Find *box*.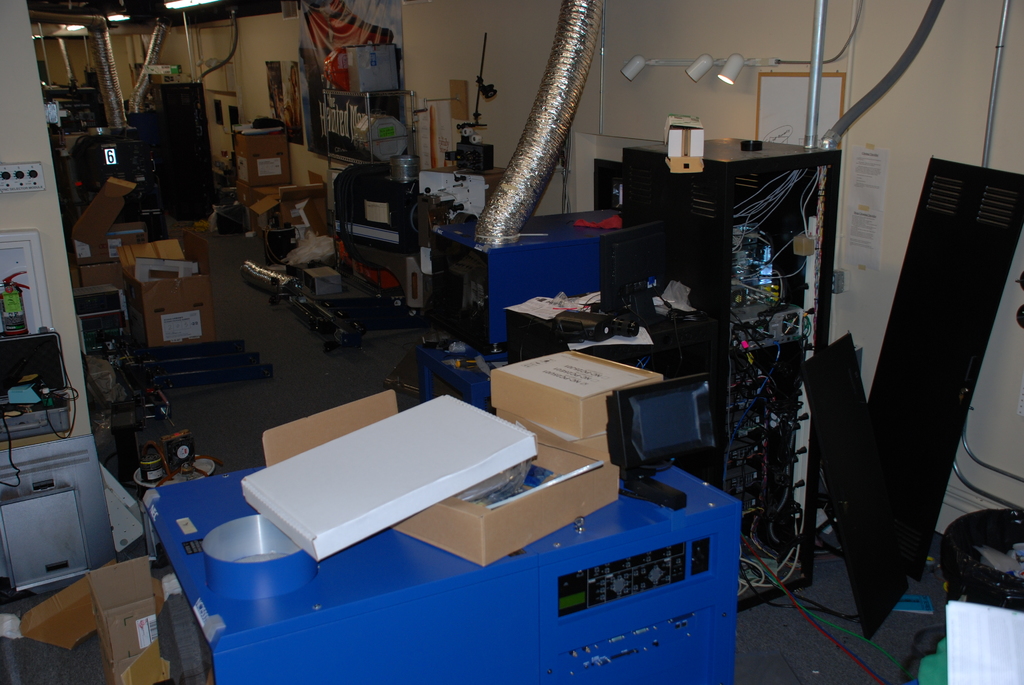
(left=282, top=171, right=325, bottom=228).
